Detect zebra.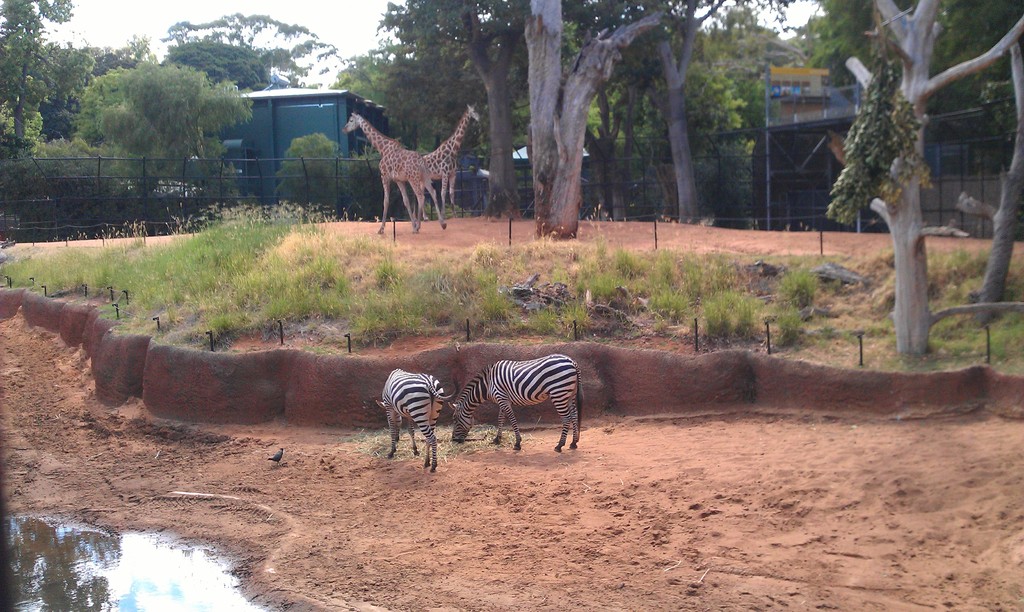
Detected at [374,364,461,474].
